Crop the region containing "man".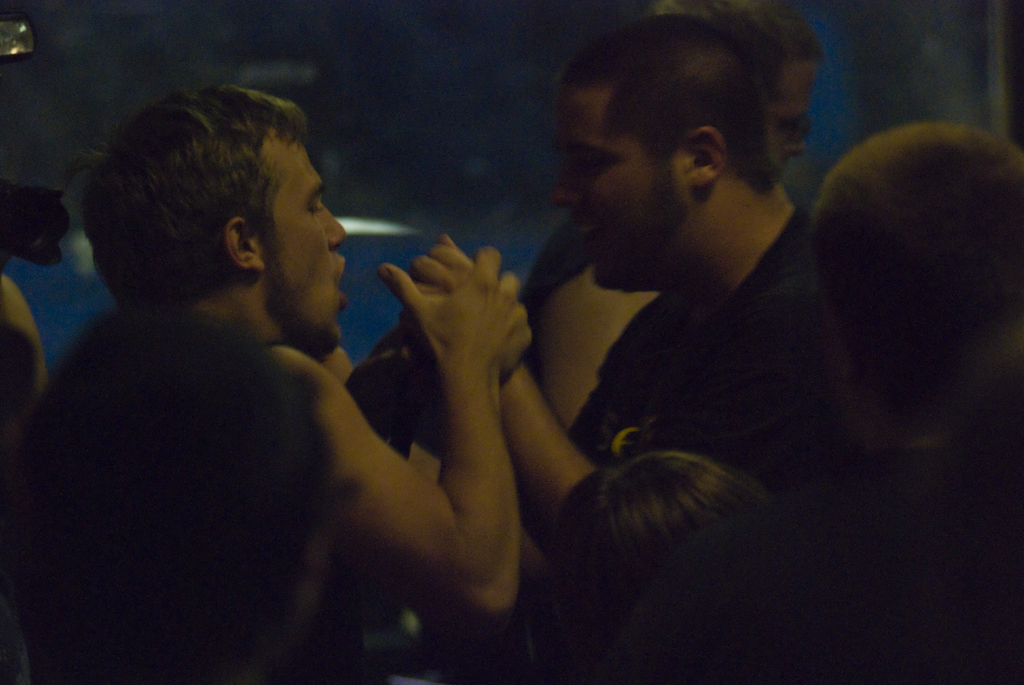
Crop region: bbox(70, 84, 531, 615).
